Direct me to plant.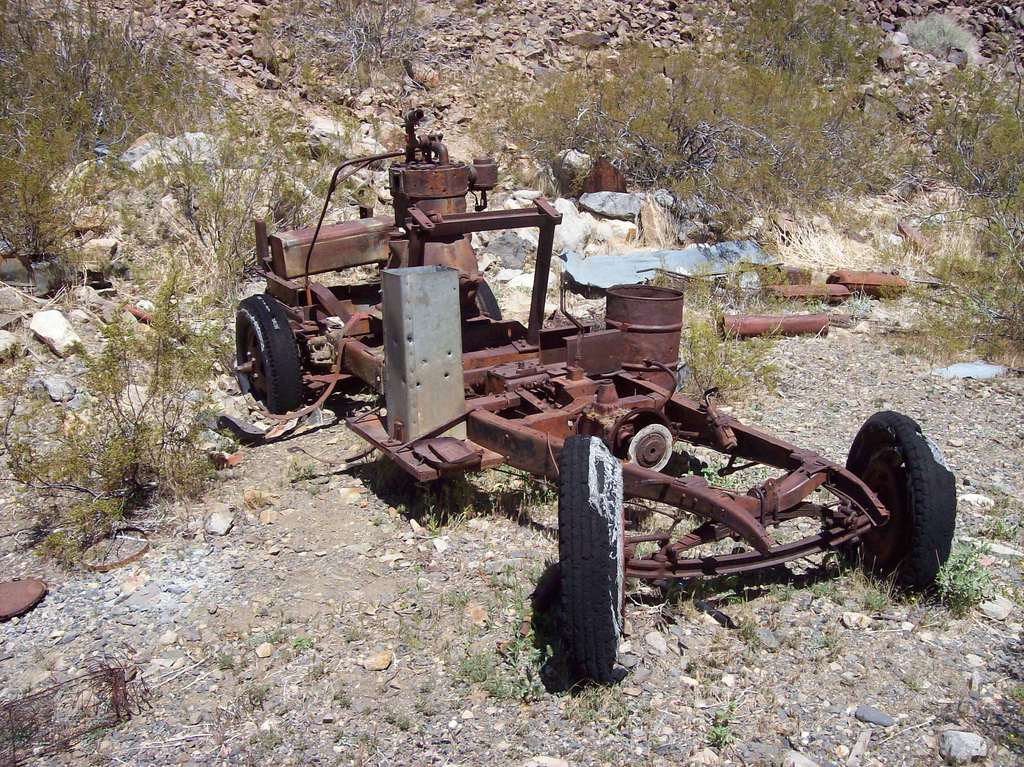
Direction: left=989, top=505, right=1023, bottom=542.
